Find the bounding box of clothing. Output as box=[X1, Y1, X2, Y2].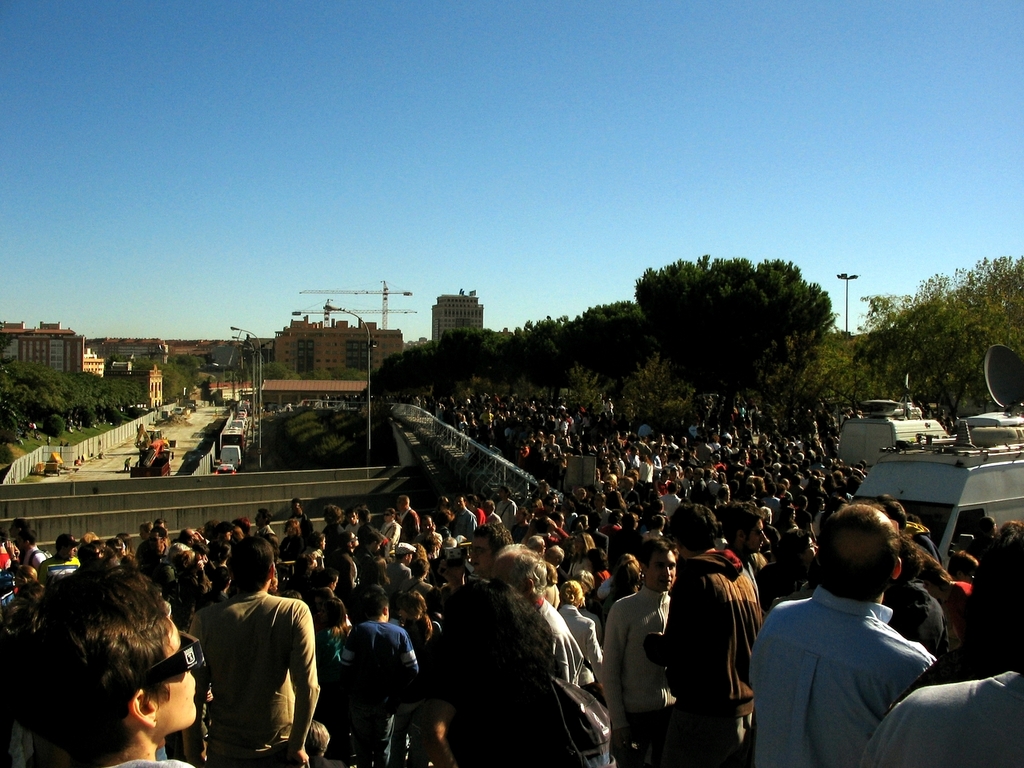
box=[859, 670, 1022, 762].
